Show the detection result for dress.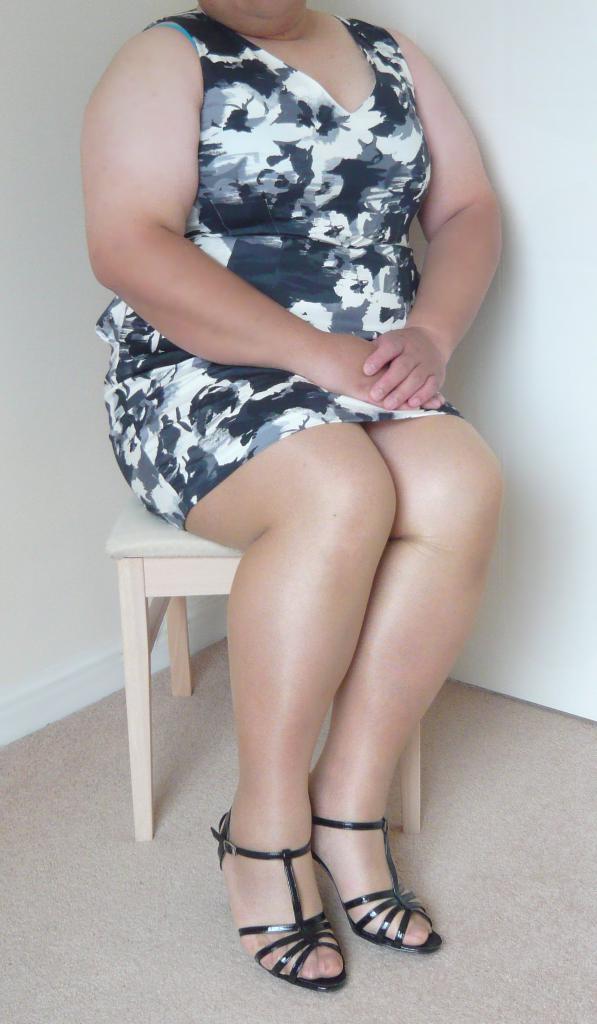
[left=90, top=8, right=467, bottom=530].
